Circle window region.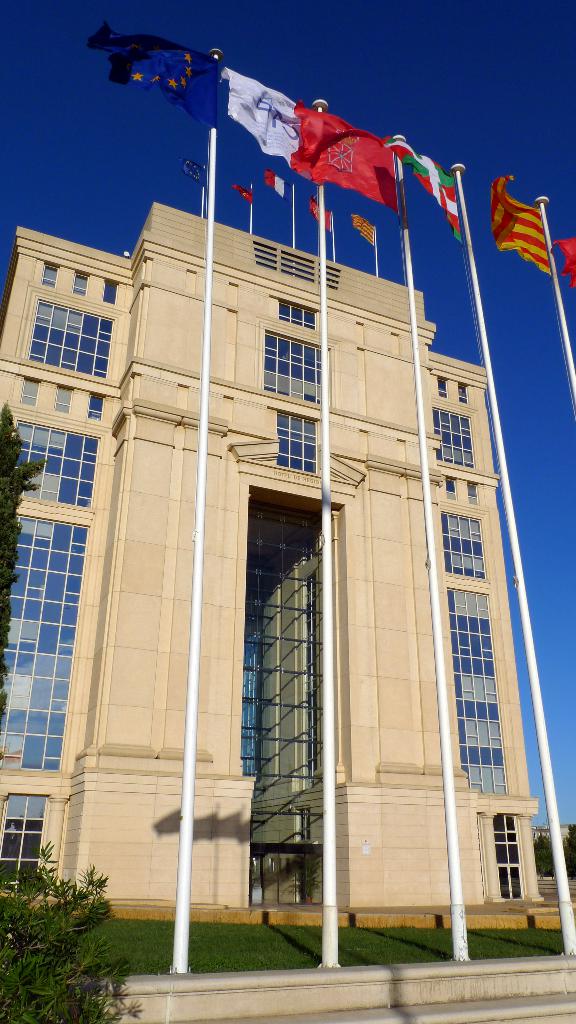
Region: {"left": 441, "top": 509, "right": 490, "bottom": 571}.
